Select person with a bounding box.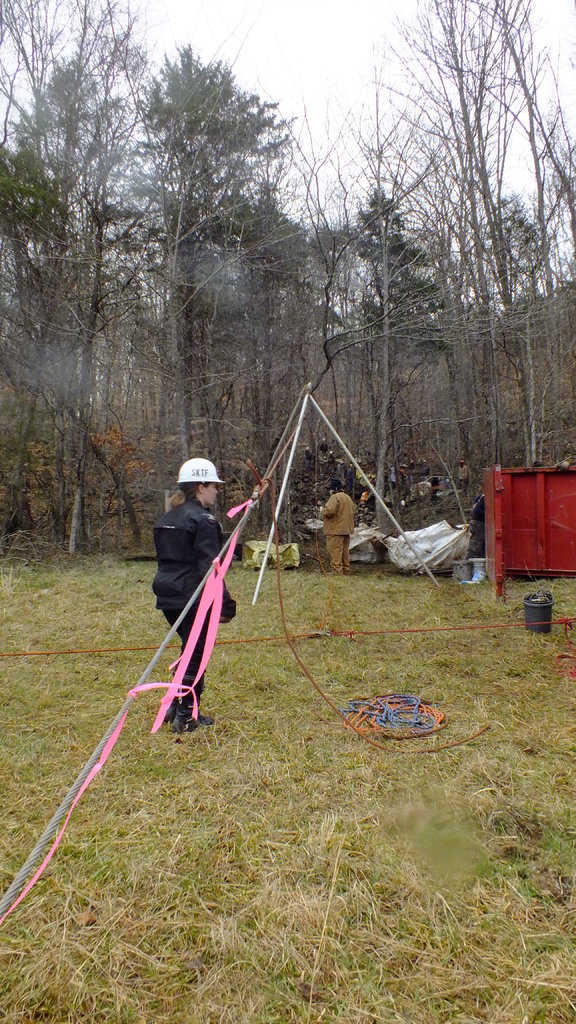
(left=311, top=477, right=355, bottom=582).
